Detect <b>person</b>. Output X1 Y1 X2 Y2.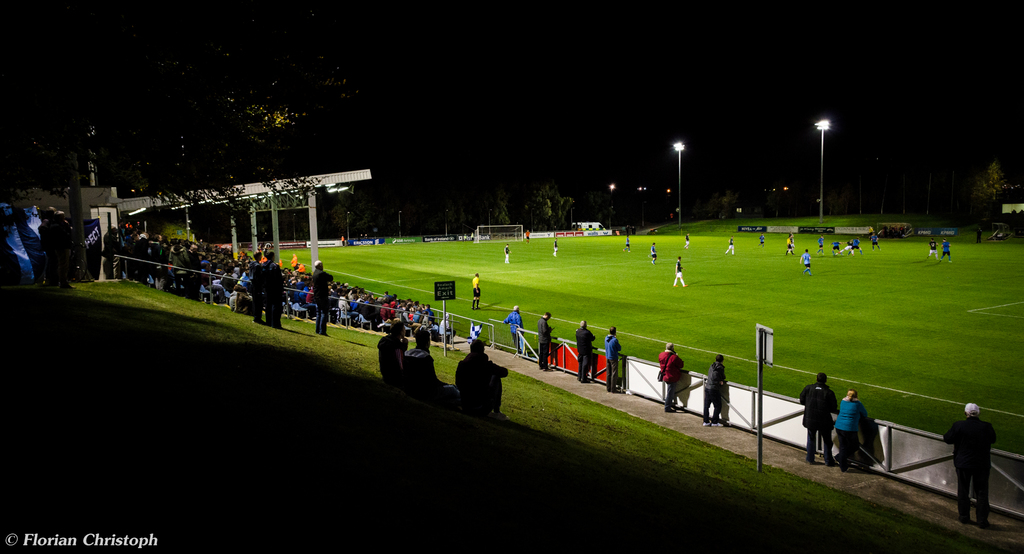
655 339 688 412.
